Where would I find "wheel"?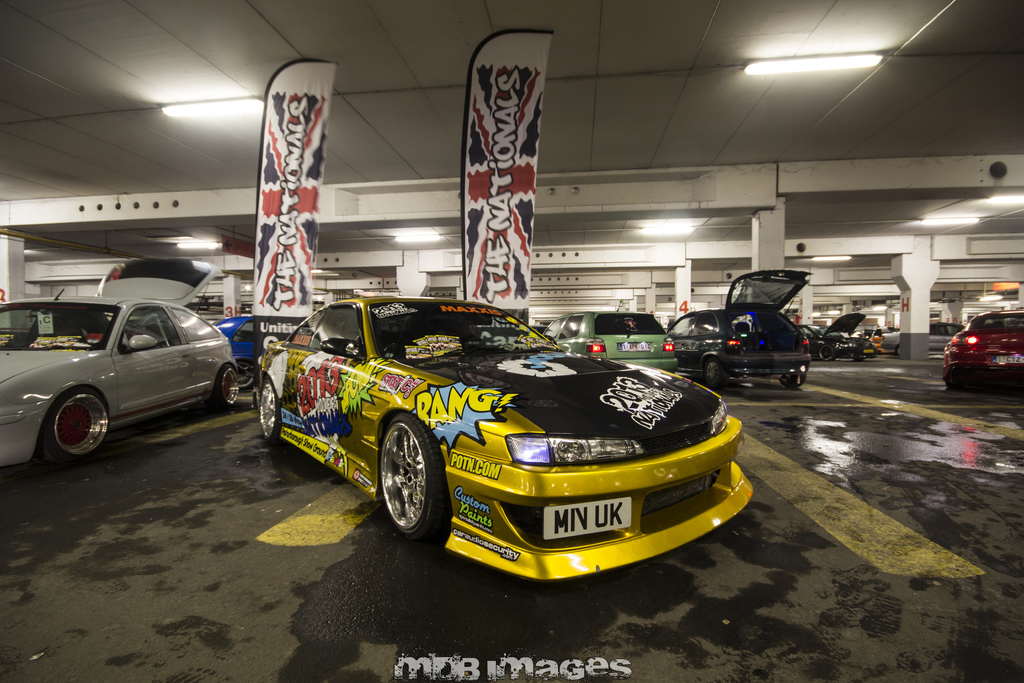
At <region>780, 372, 806, 388</region>.
